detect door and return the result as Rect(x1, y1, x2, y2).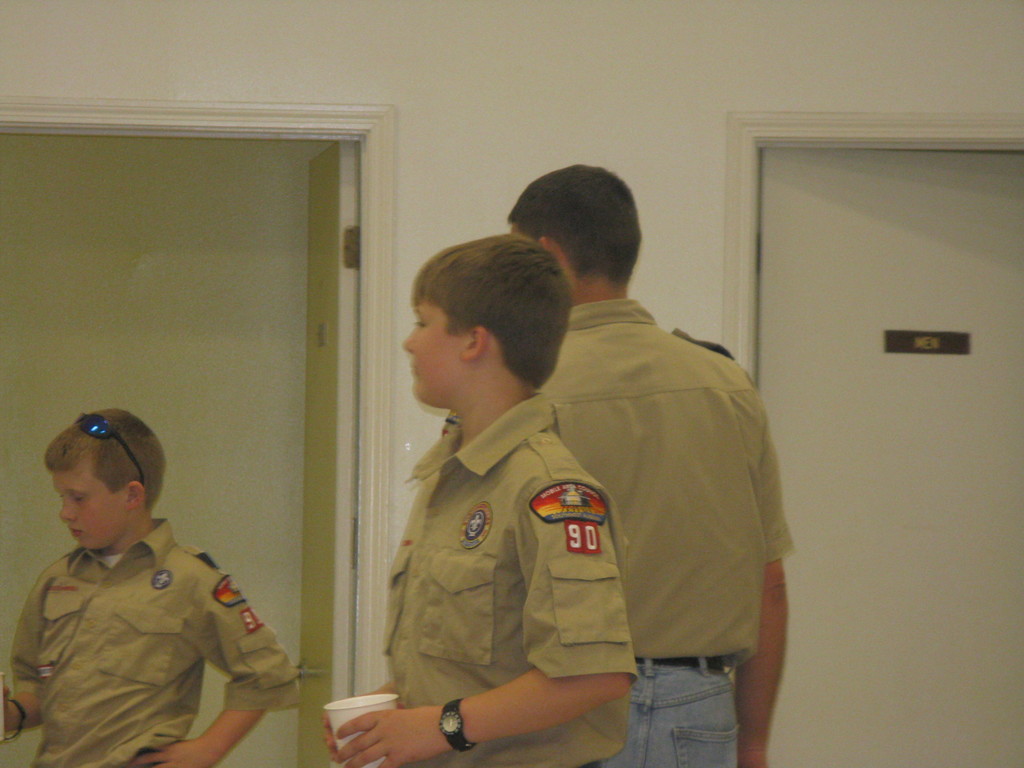
Rect(753, 145, 1023, 767).
